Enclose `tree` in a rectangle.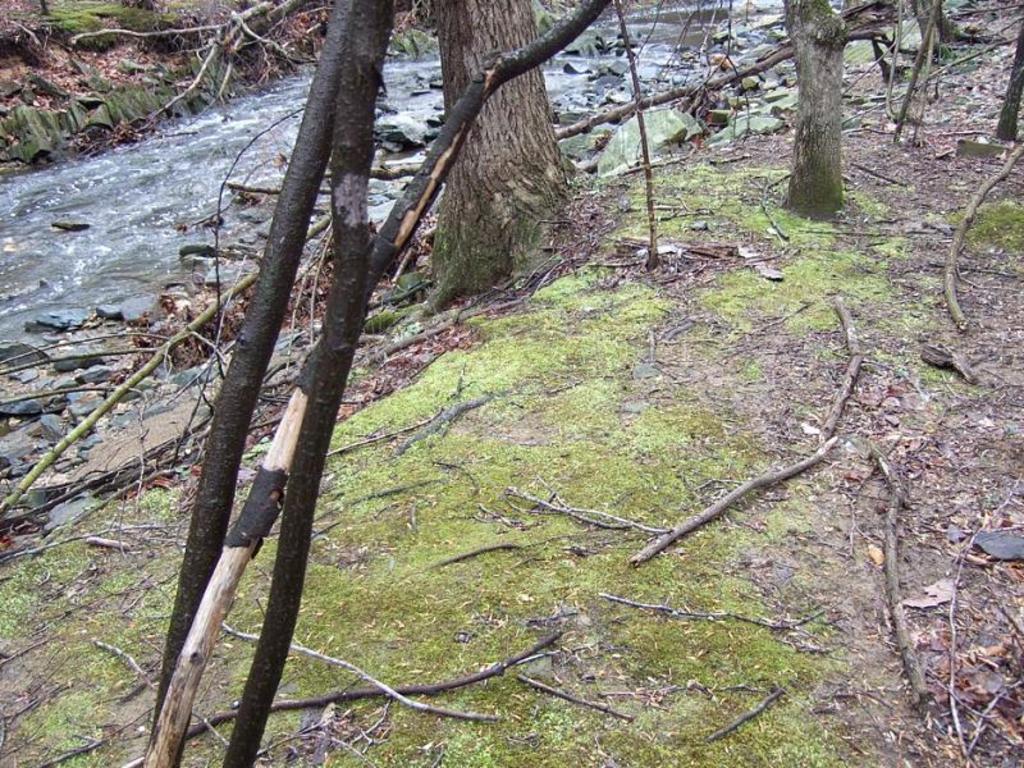
bbox(554, 0, 896, 223).
